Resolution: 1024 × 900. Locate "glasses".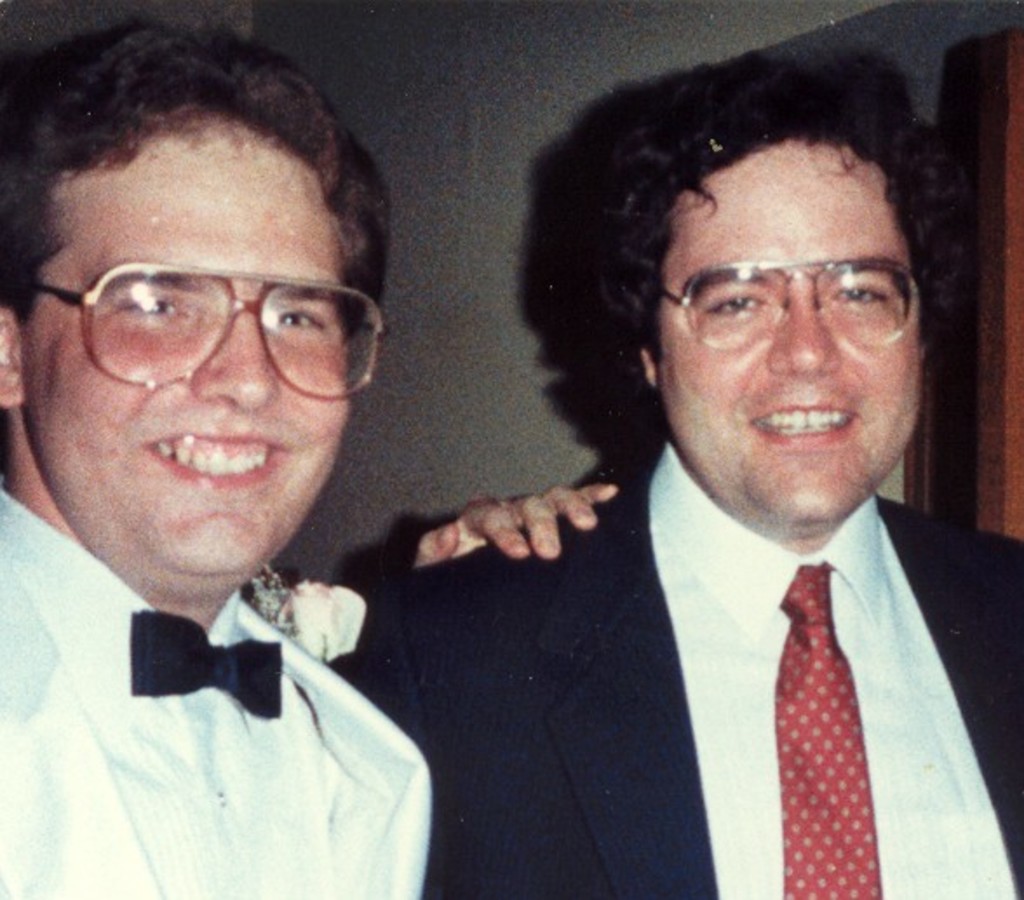
[x1=658, y1=263, x2=920, y2=346].
